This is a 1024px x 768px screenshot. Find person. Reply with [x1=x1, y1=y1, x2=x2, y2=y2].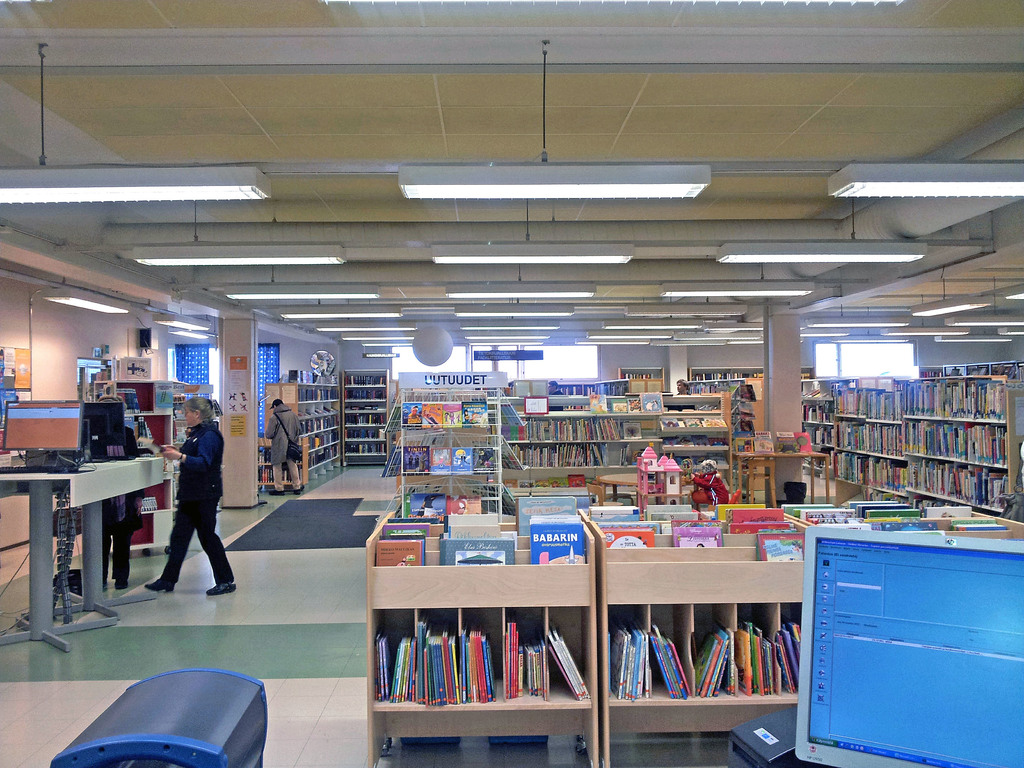
[x1=91, y1=395, x2=153, y2=586].
